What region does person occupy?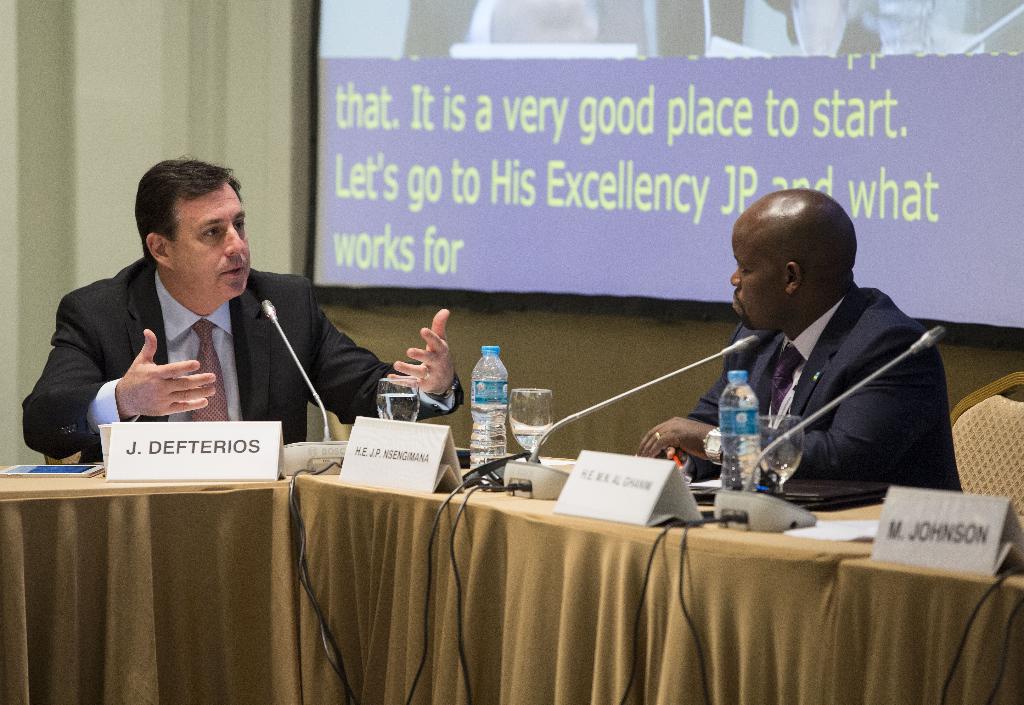
<region>700, 177, 956, 541</region>.
